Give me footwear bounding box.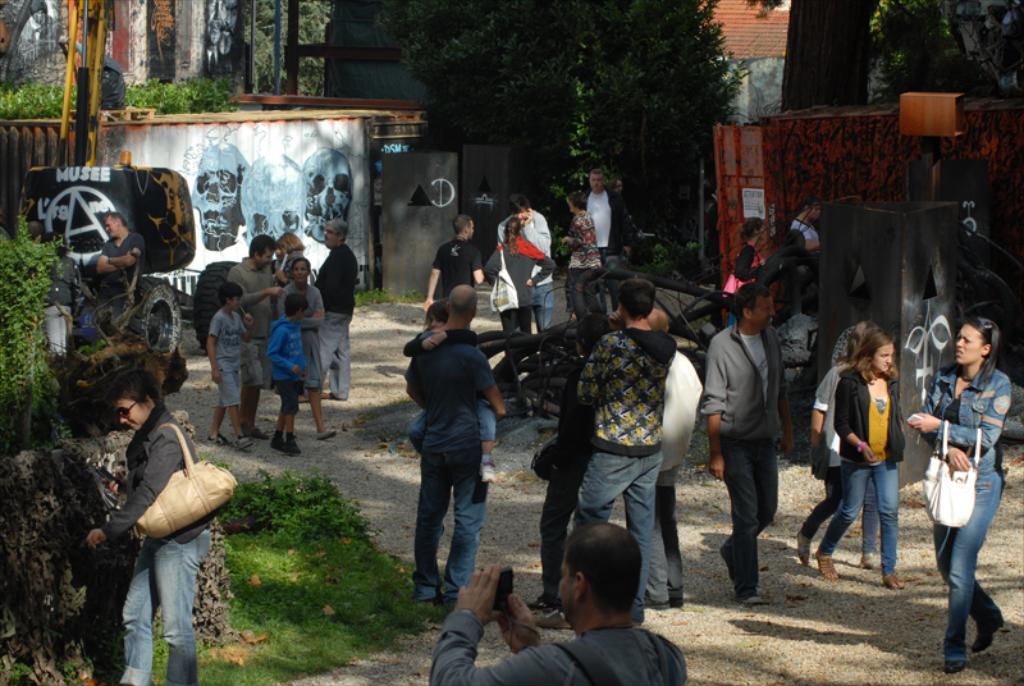
726/589/765/604.
